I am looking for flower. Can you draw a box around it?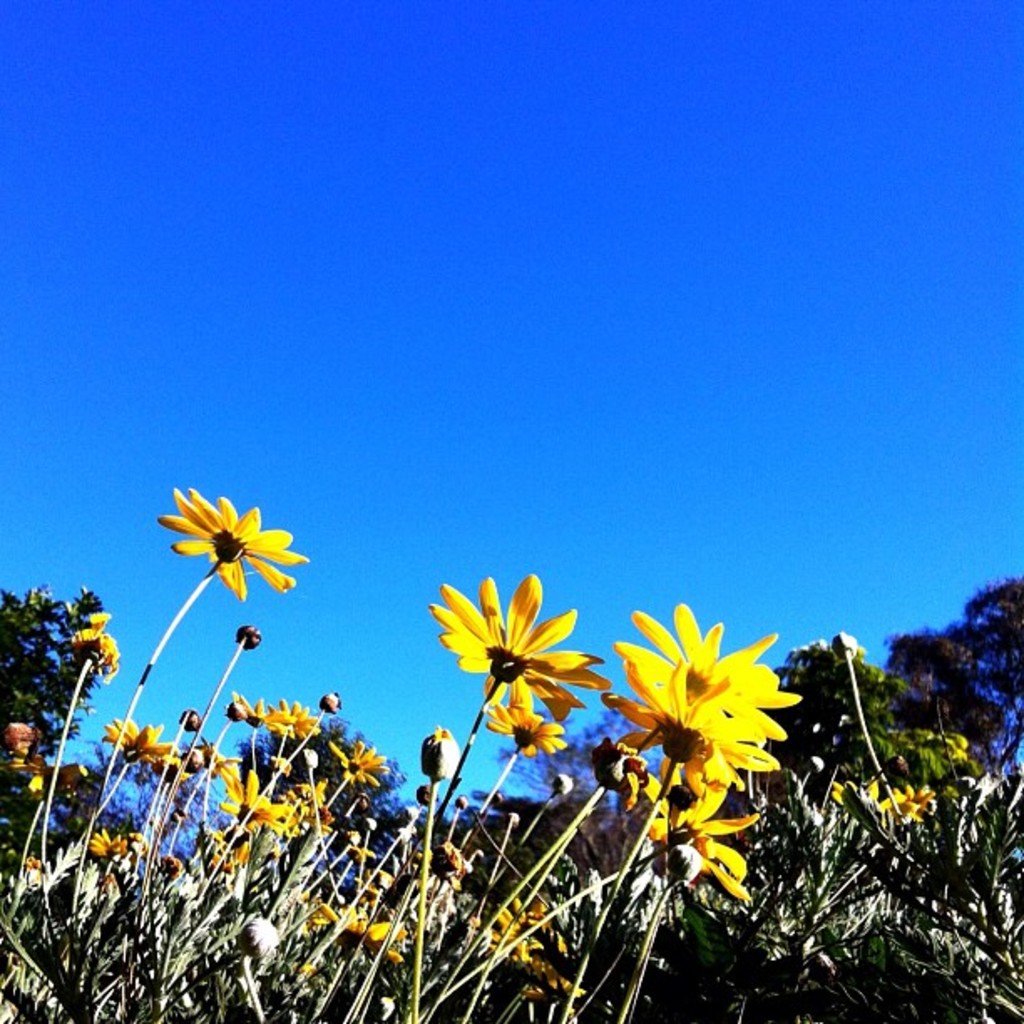
Sure, the bounding box is bbox(308, 904, 392, 944).
